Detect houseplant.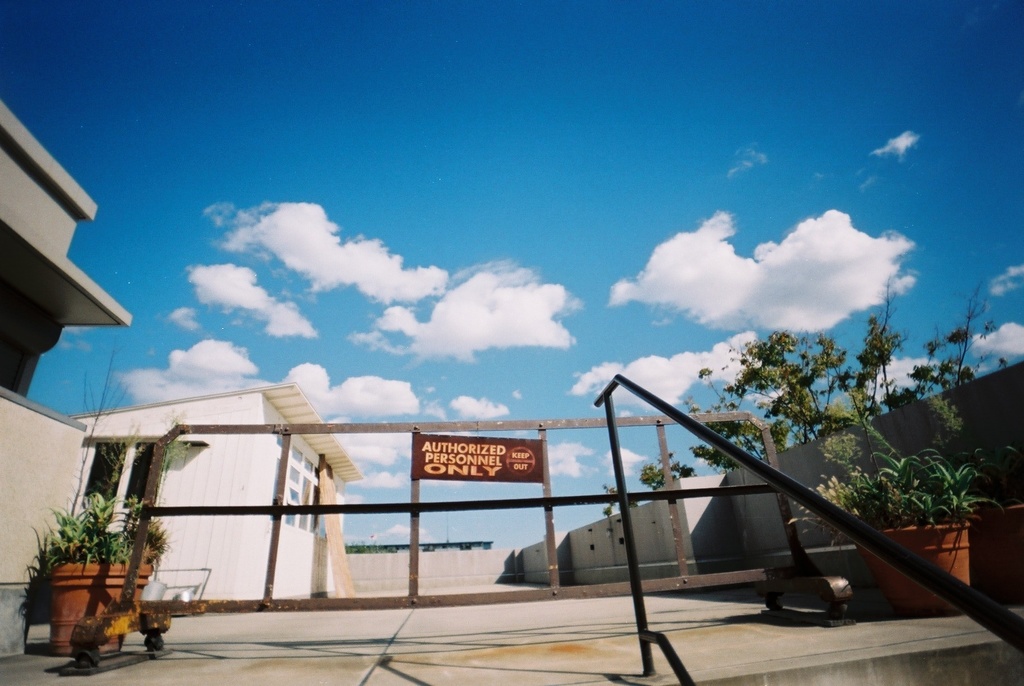
Detected at (x1=787, y1=379, x2=995, y2=600).
